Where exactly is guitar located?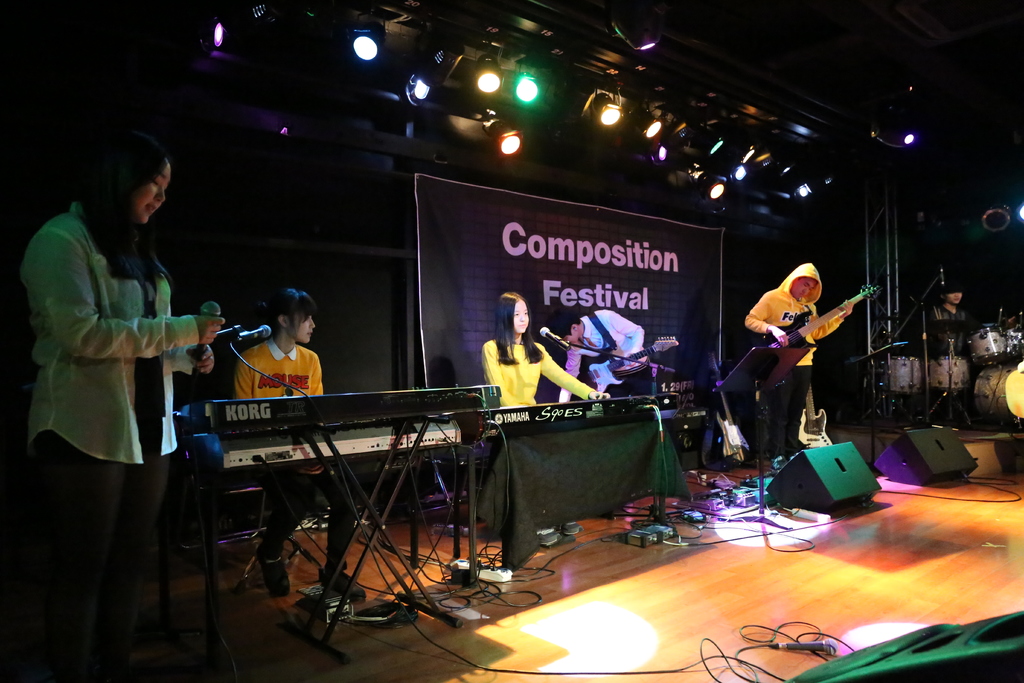
Its bounding box is {"left": 705, "top": 352, "right": 755, "bottom": 463}.
